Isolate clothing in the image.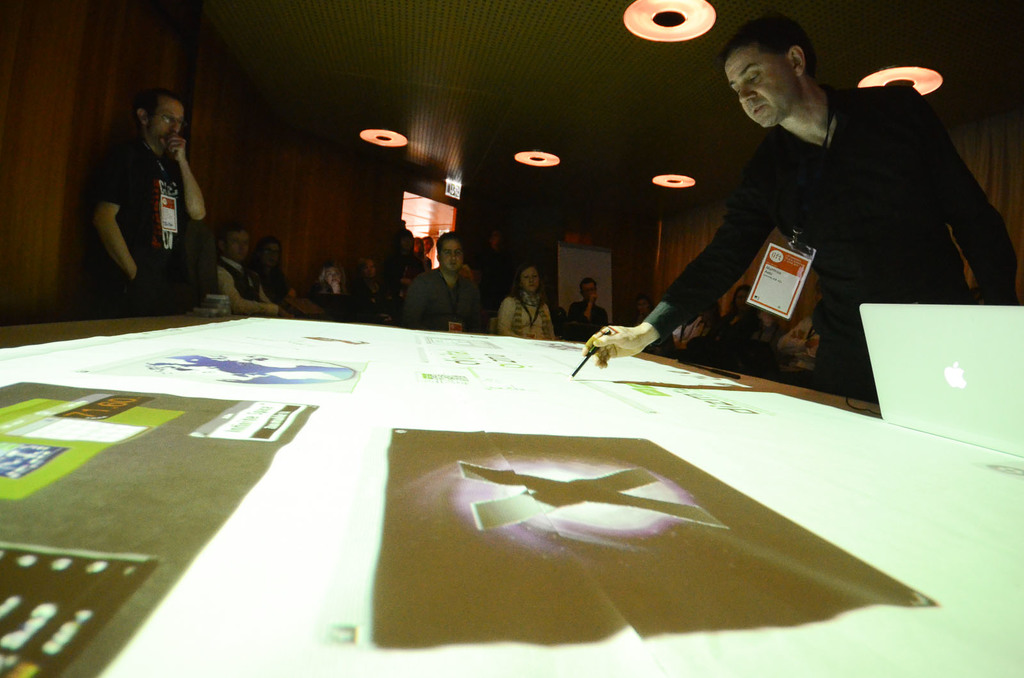
Isolated region: {"x1": 79, "y1": 134, "x2": 194, "y2": 302}.
